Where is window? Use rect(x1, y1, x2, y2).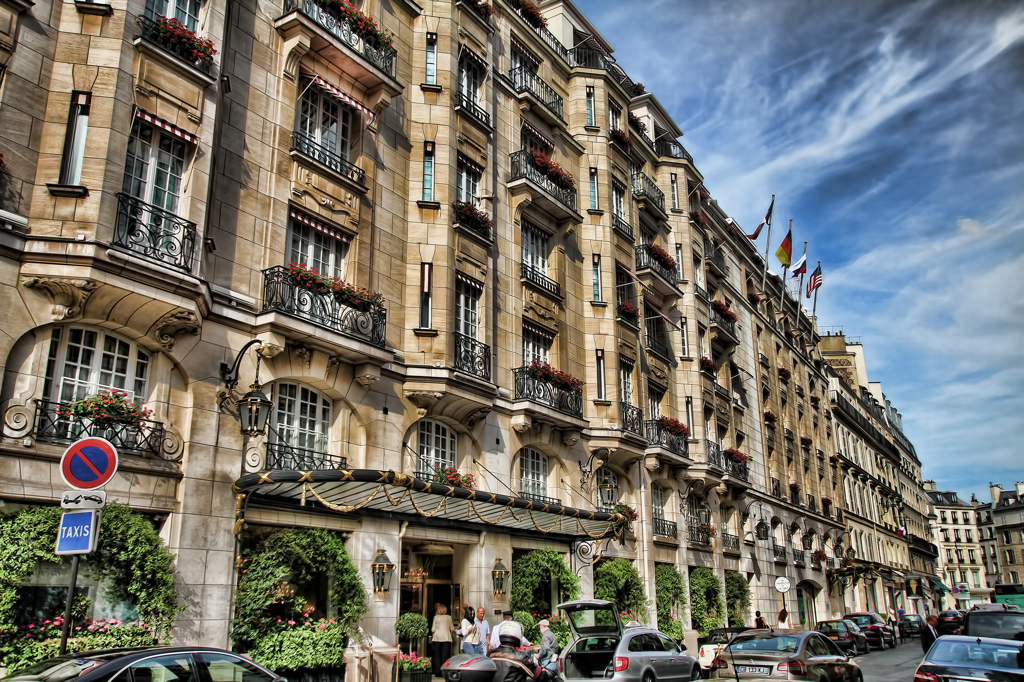
rect(293, 78, 356, 183).
